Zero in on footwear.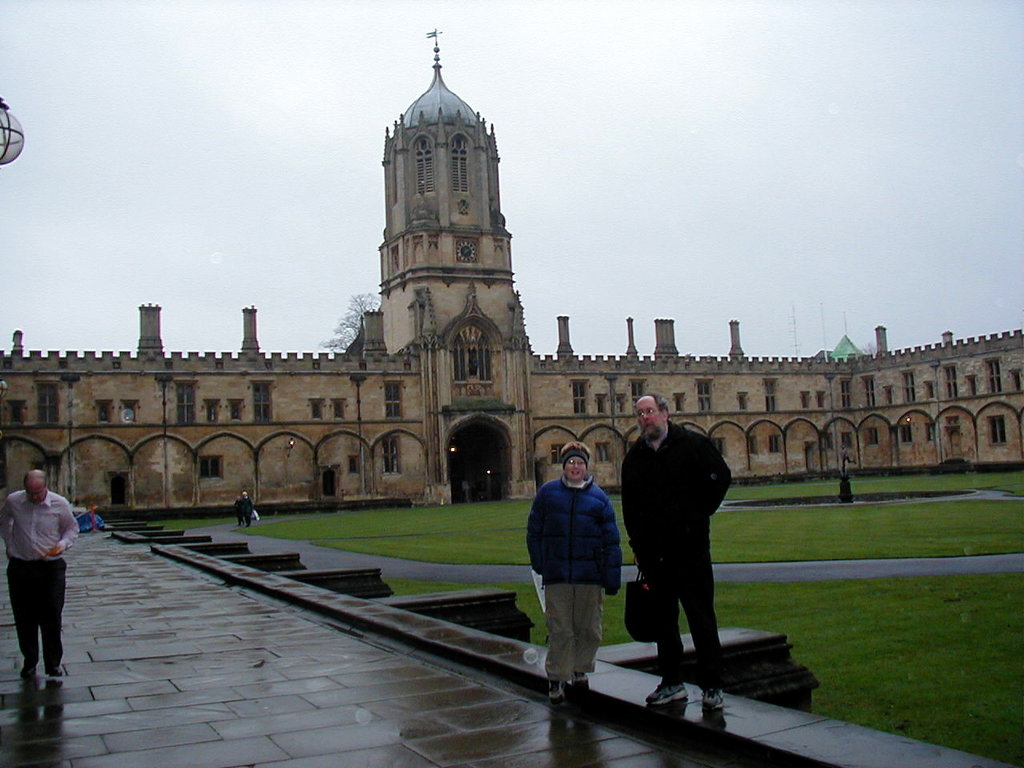
Zeroed in: pyautogui.locateOnScreen(44, 658, 62, 678).
